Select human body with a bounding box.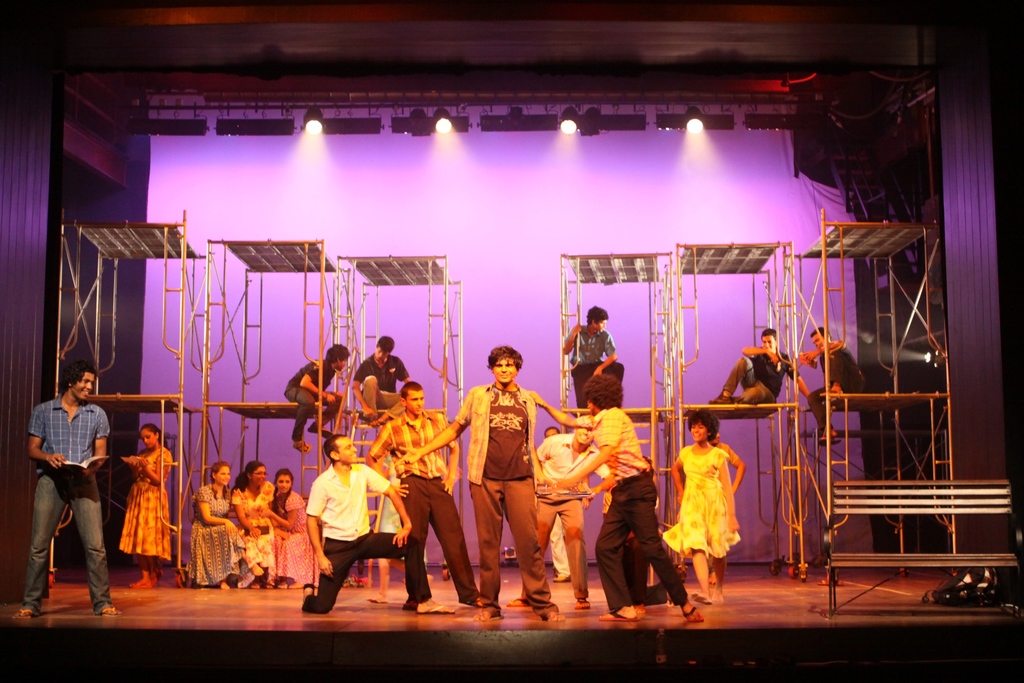
540 428 608 608.
